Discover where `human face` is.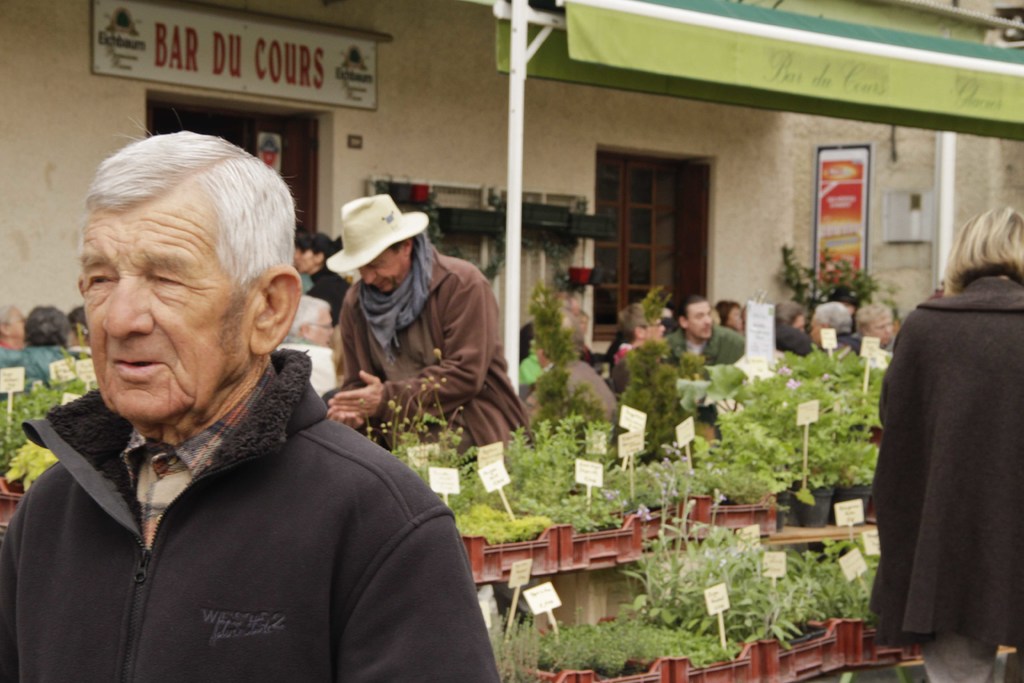
Discovered at crop(290, 248, 320, 276).
